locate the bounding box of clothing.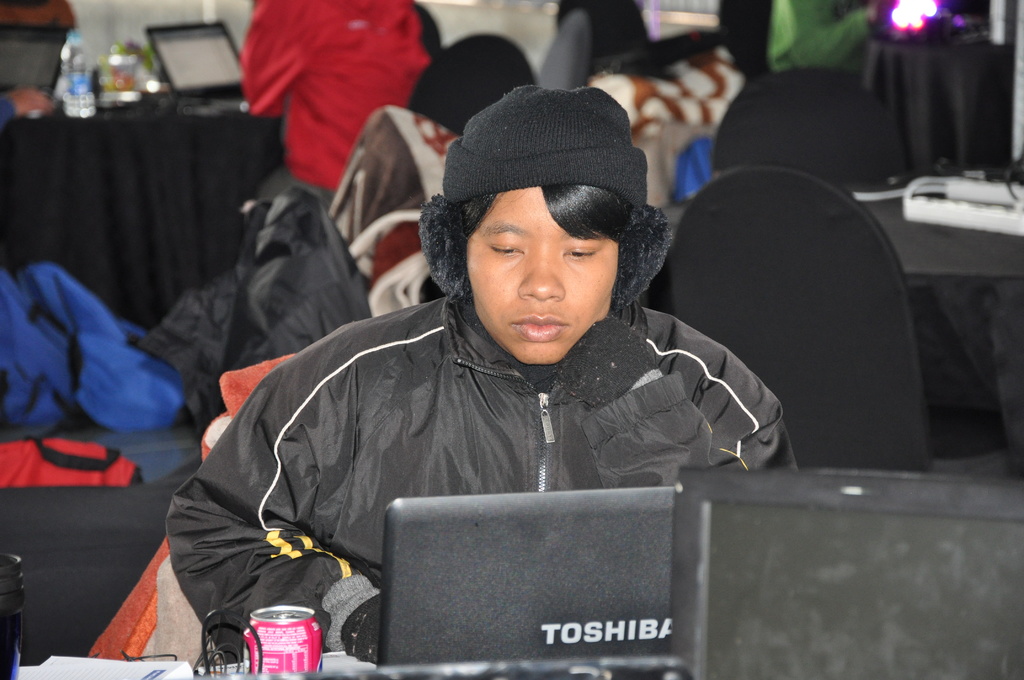
Bounding box: (244,0,444,204).
